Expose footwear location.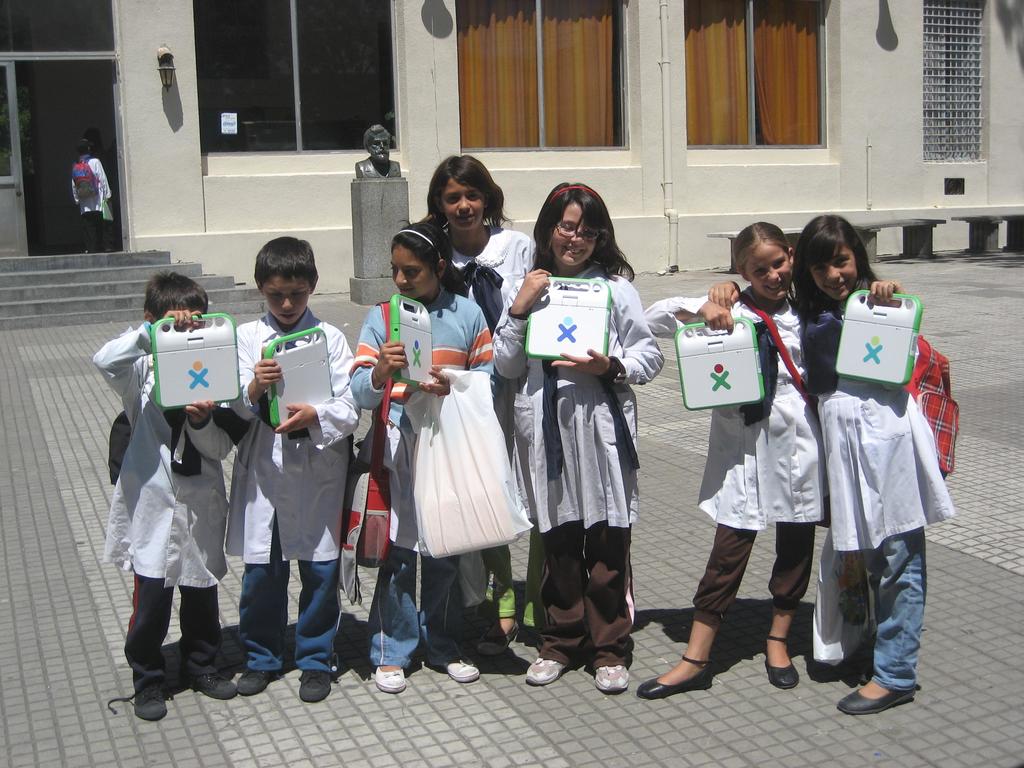
Exposed at locate(595, 666, 630, 691).
